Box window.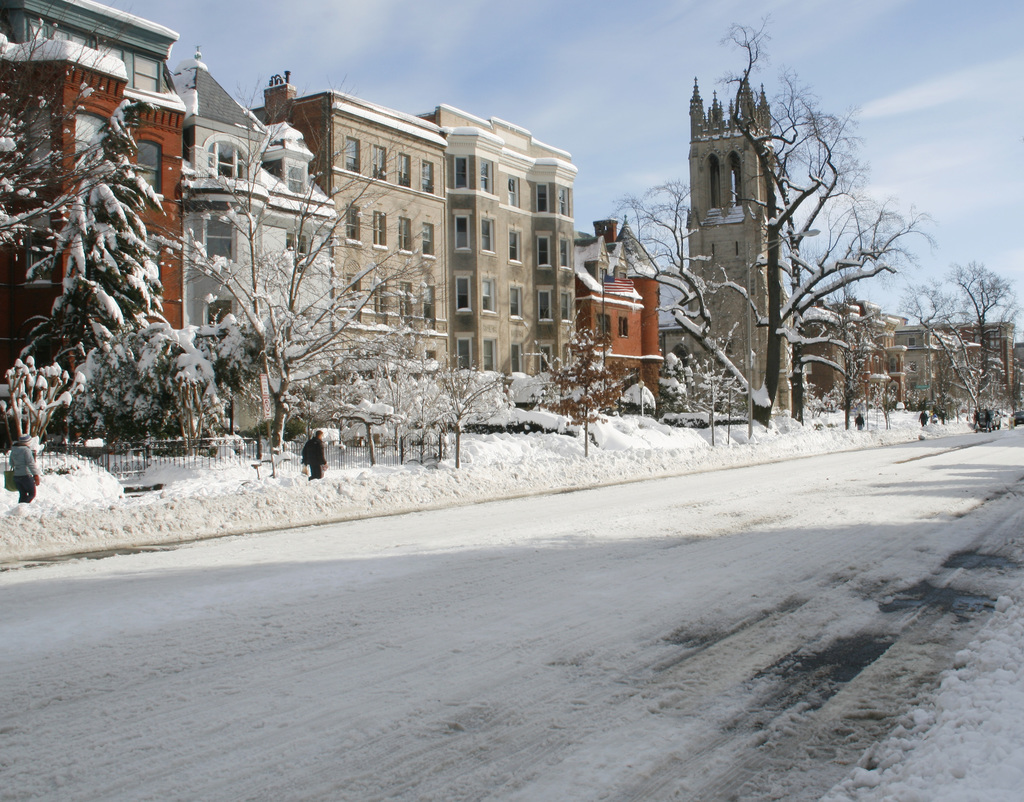
(left=266, top=158, right=287, bottom=180).
